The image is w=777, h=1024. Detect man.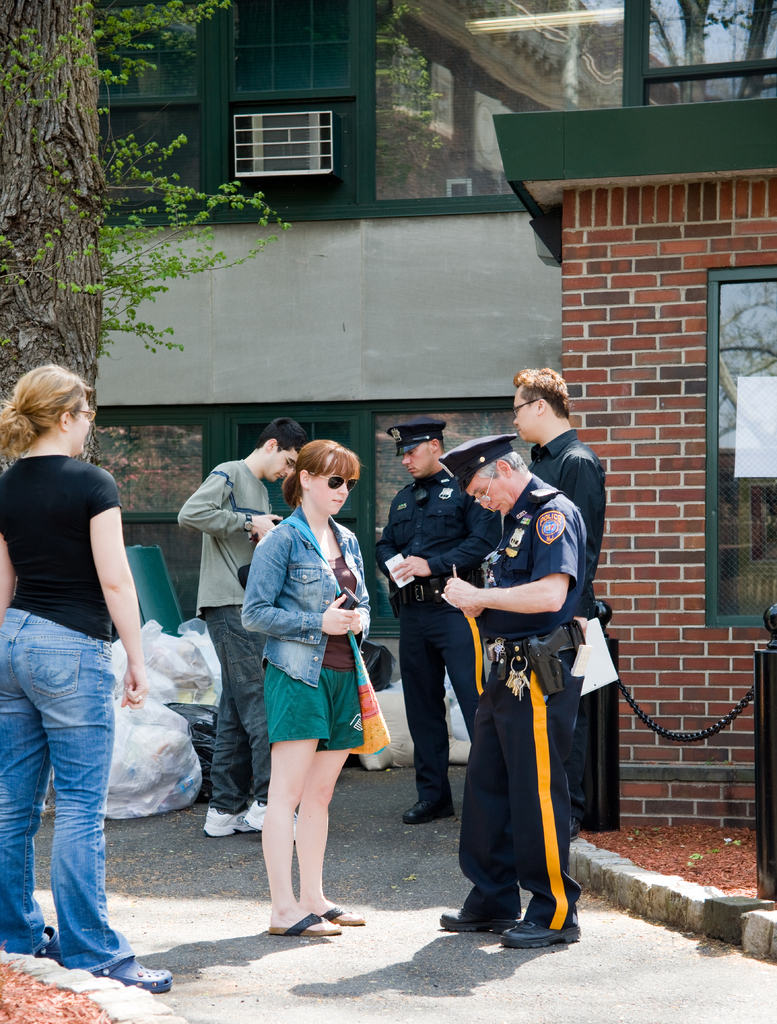
Detection: [512,364,607,840].
